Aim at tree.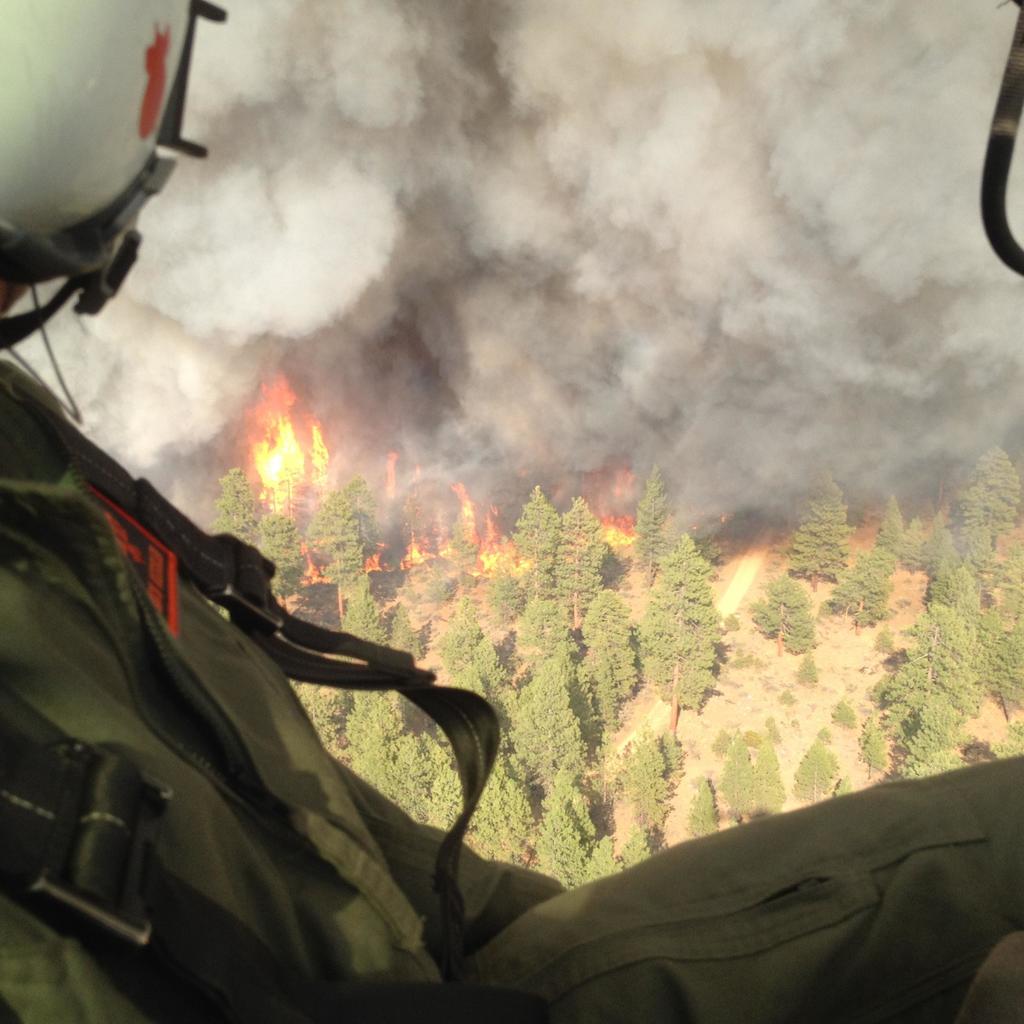
Aimed at <box>547,505,612,626</box>.
